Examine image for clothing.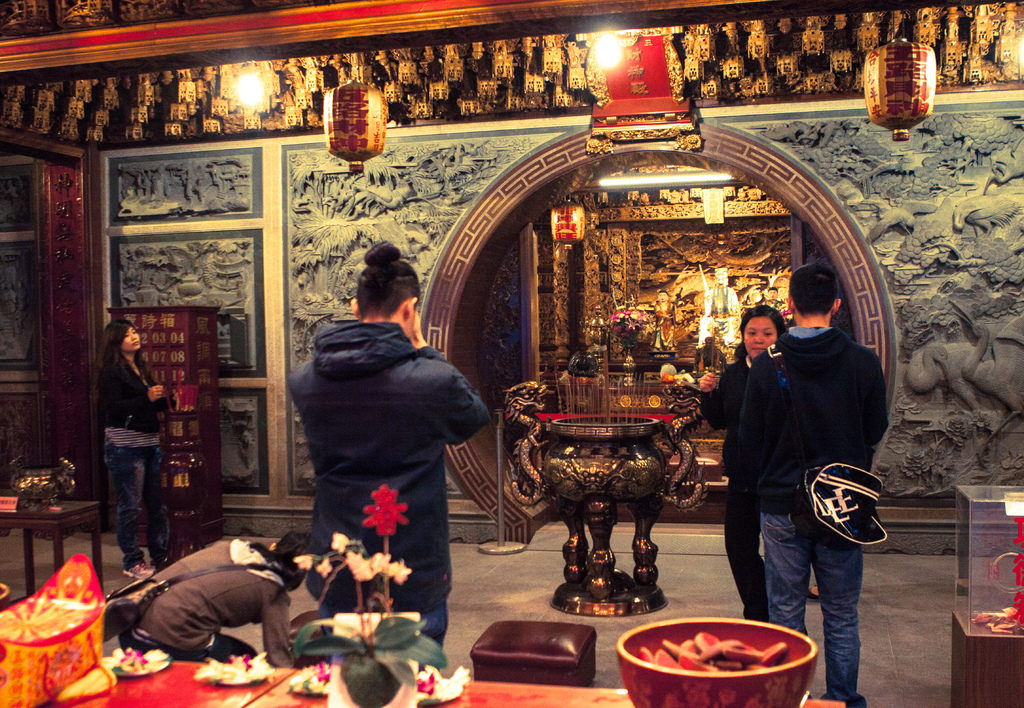
Examination result: 689 352 764 618.
